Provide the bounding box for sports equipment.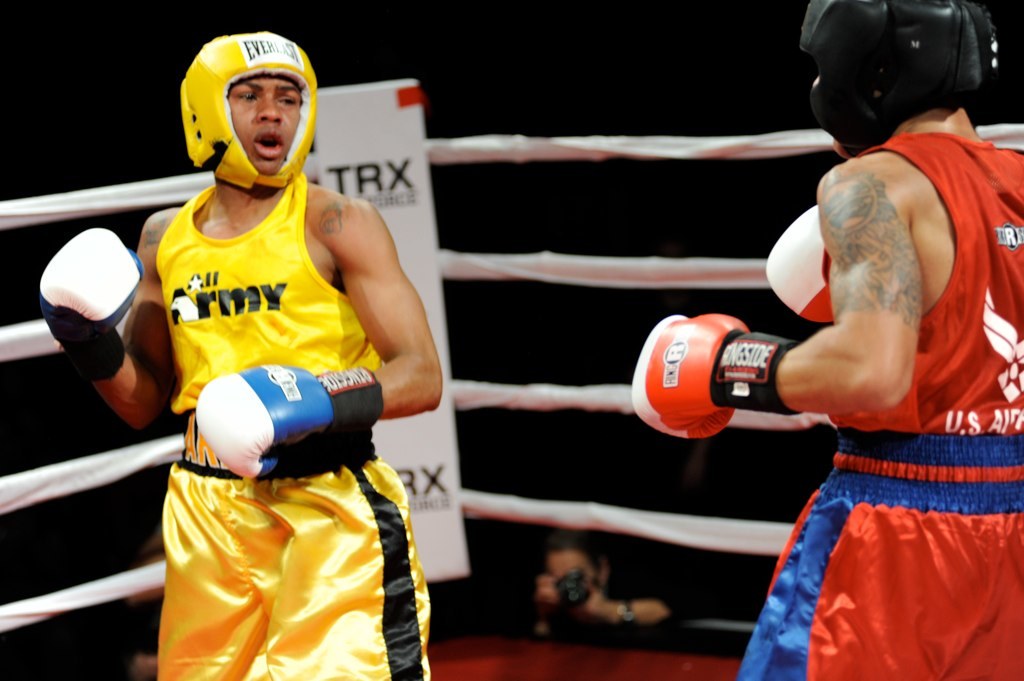
left=39, top=231, right=147, bottom=379.
